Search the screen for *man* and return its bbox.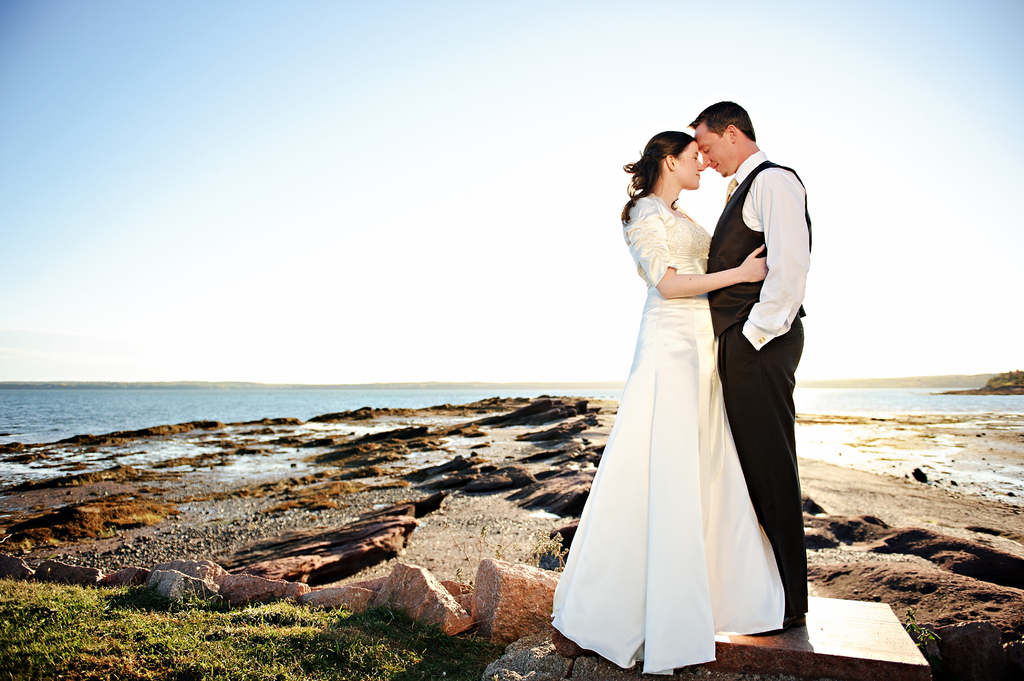
Found: <bbox>690, 101, 812, 638</bbox>.
